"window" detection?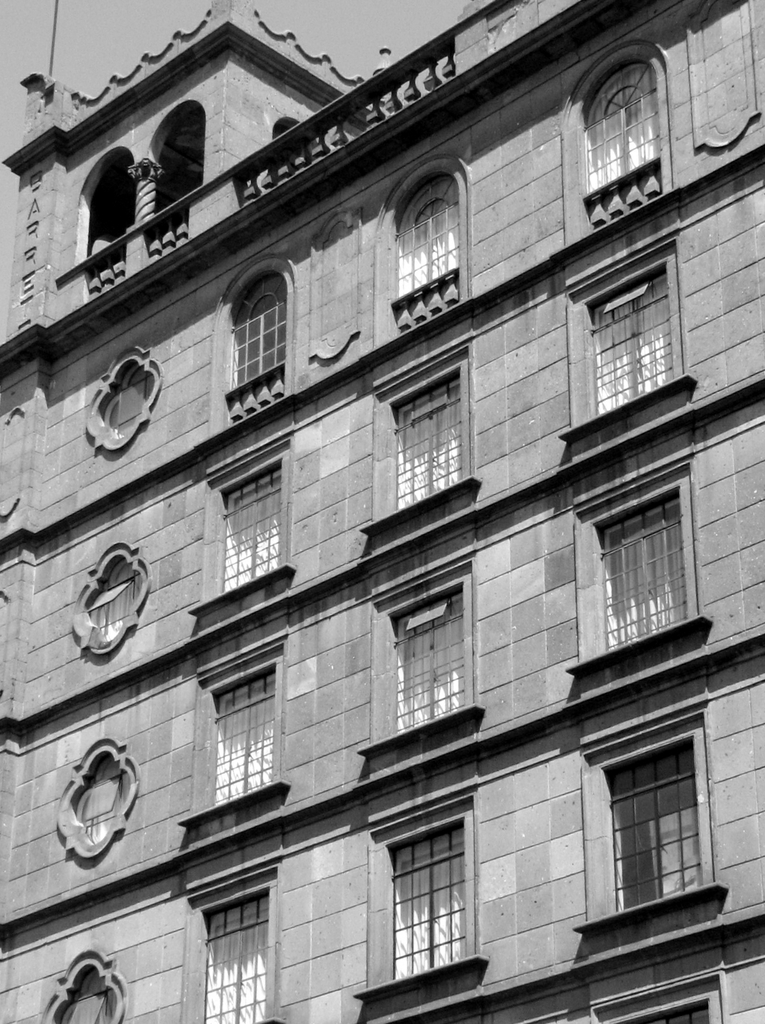
[x1=564, y1=46, x2=676, y2=252]
